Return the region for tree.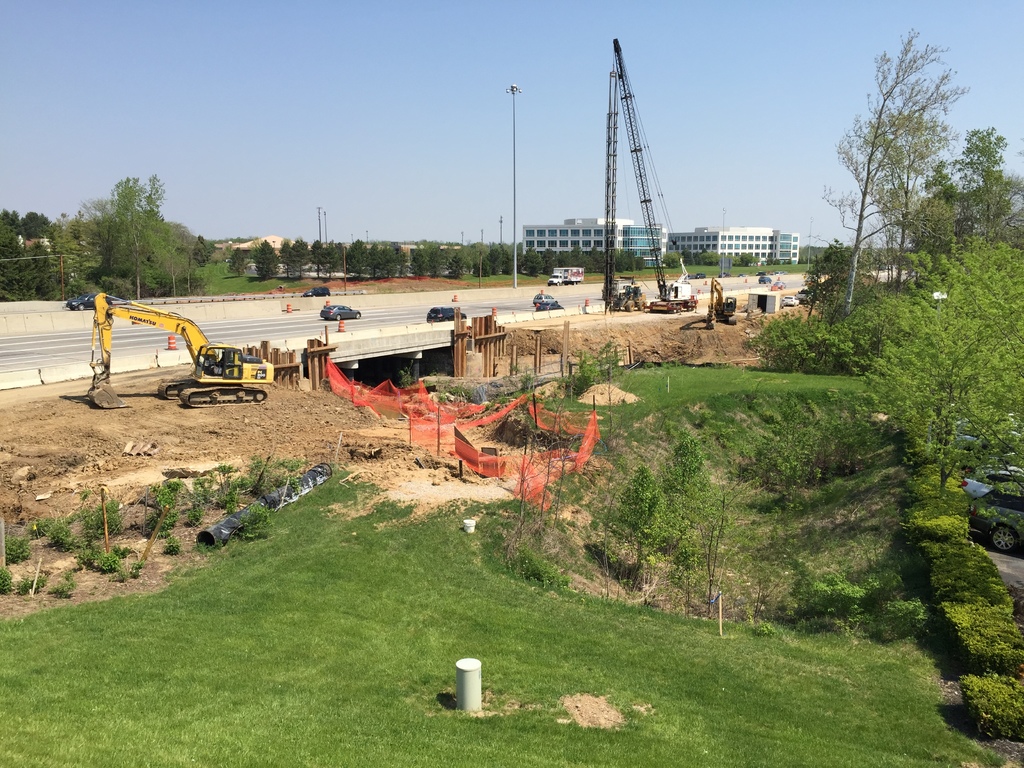
(817, 249, 861, 348).
